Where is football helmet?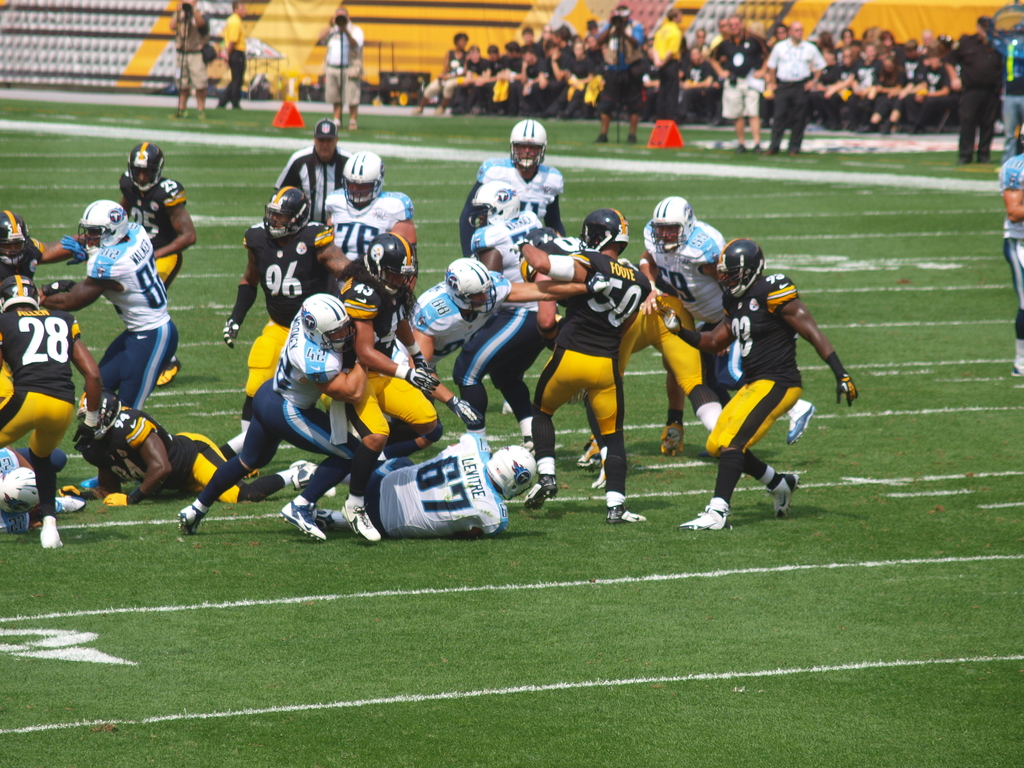
x1=508 y1=115 x2=547 y2=172.
